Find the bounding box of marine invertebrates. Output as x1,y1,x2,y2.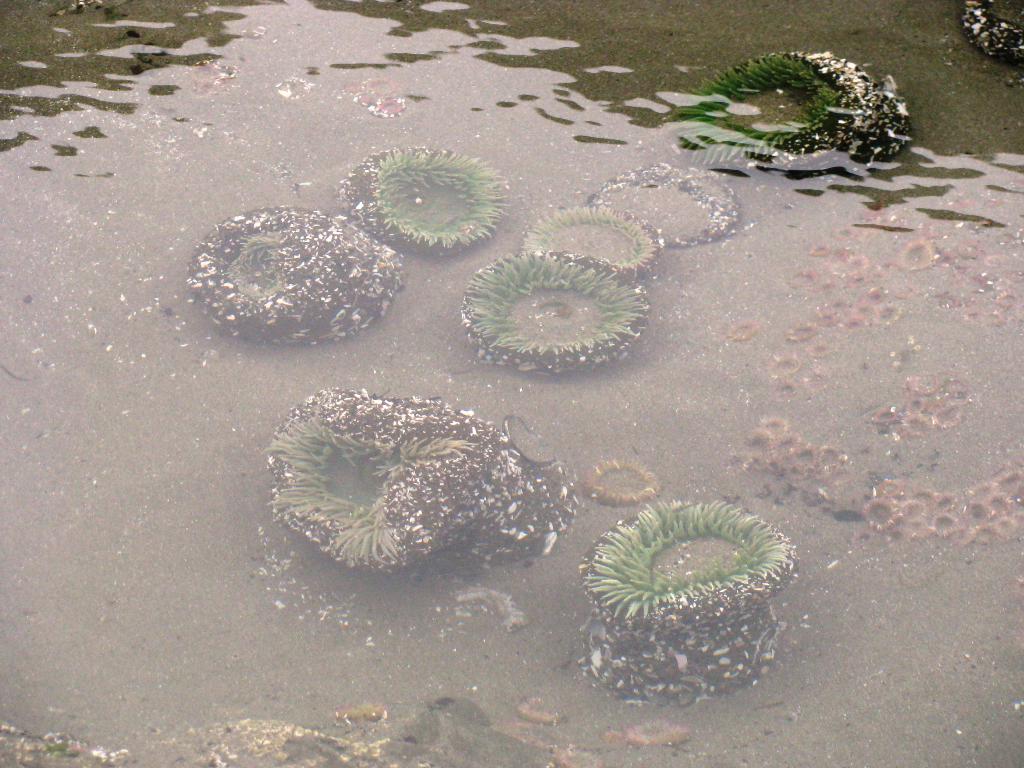
456,232,655,387.
